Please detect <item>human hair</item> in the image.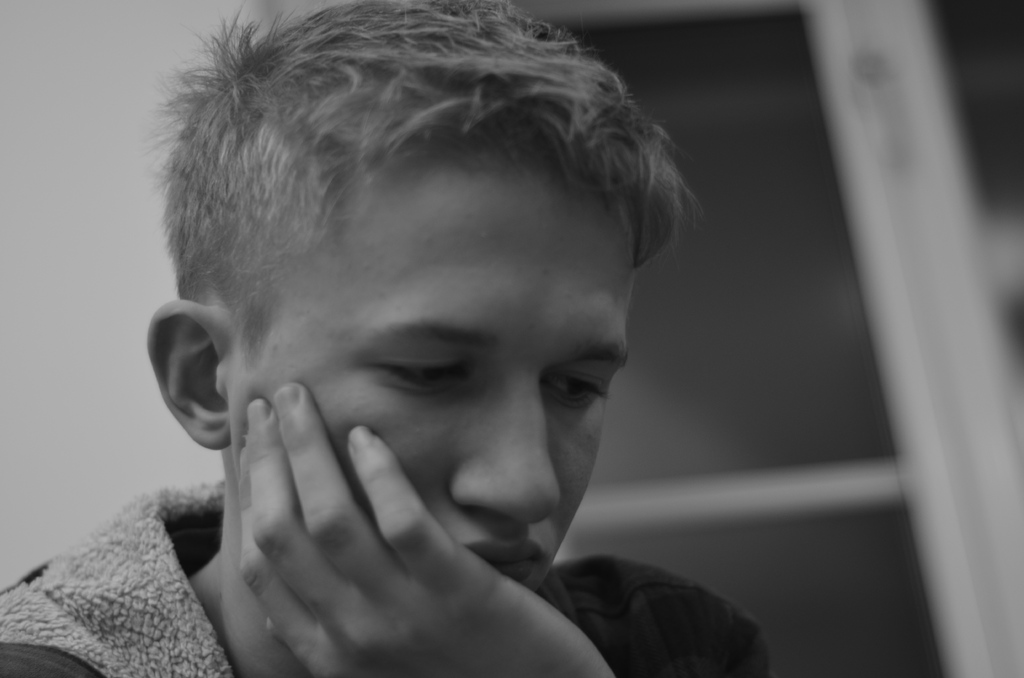
box=[150, 0, 677, 444].
